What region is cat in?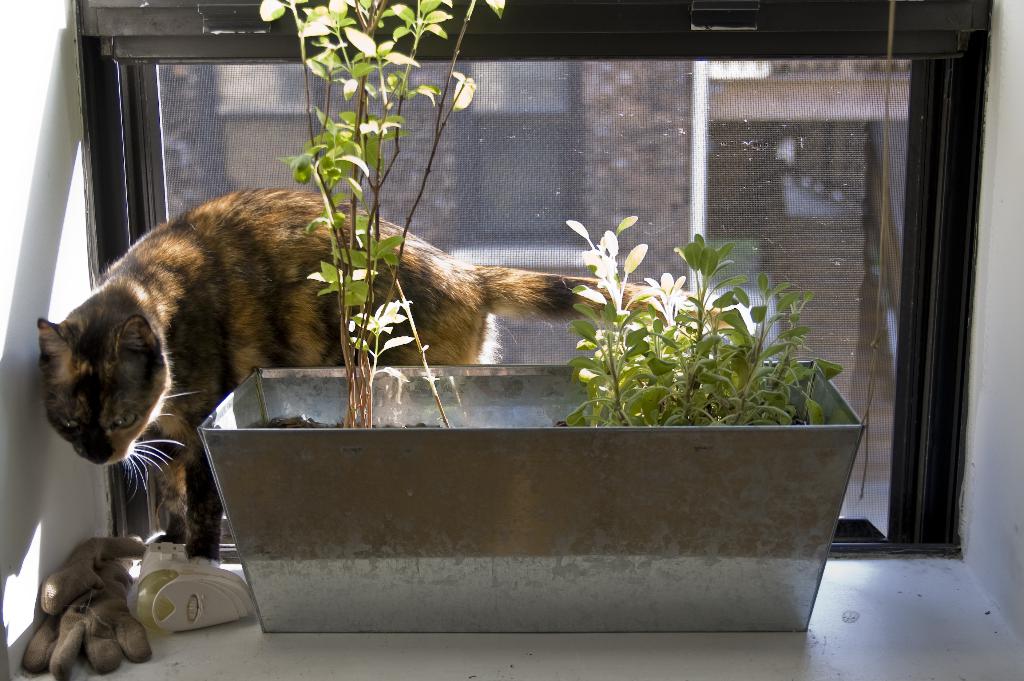
26:186:749:564.
